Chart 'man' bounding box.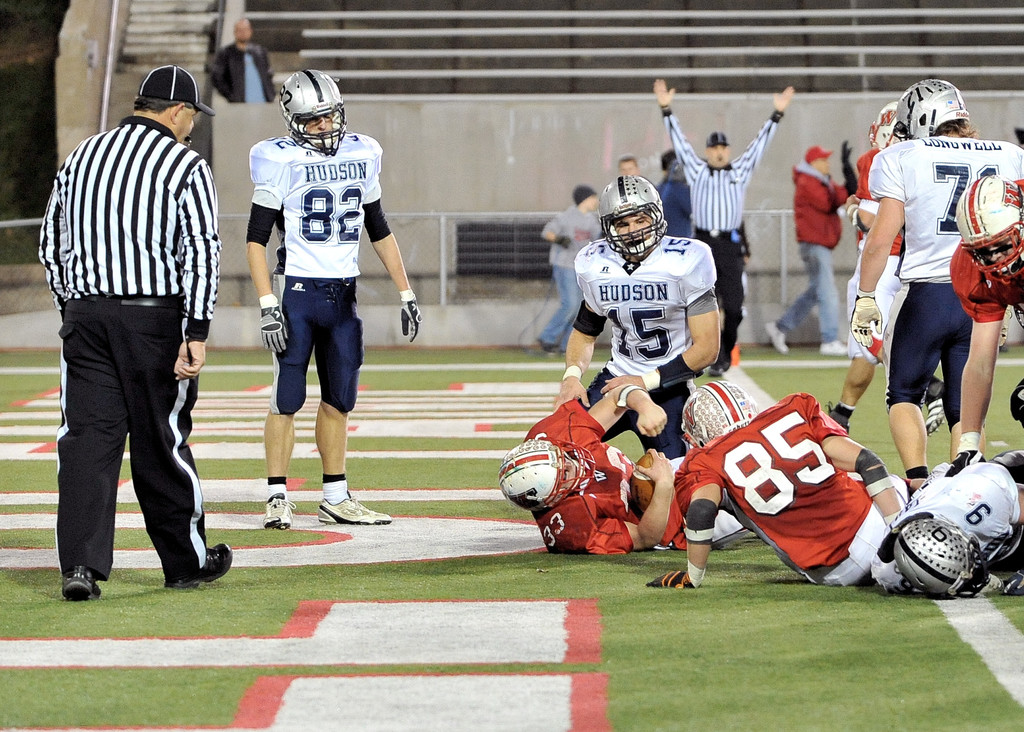
Charted: [651, 74, 797, 379].
